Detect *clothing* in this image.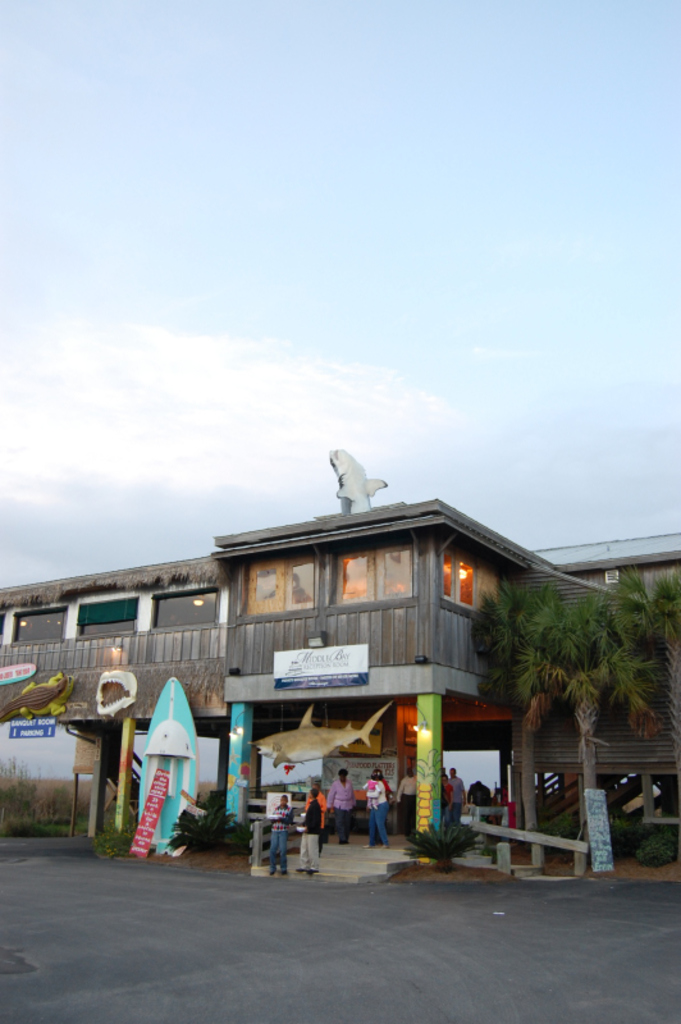
Detection: bbox=[439, 783, 456, 826].
